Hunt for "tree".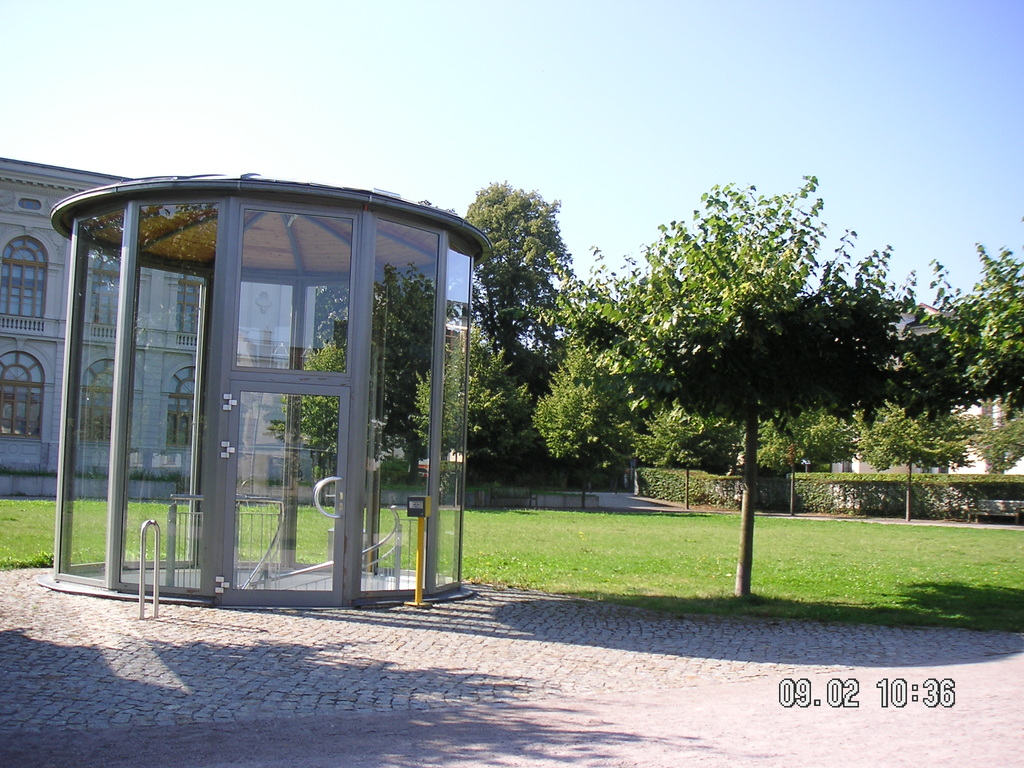
Hunted down at (left=454, top=173, right=582, bottom=421).
